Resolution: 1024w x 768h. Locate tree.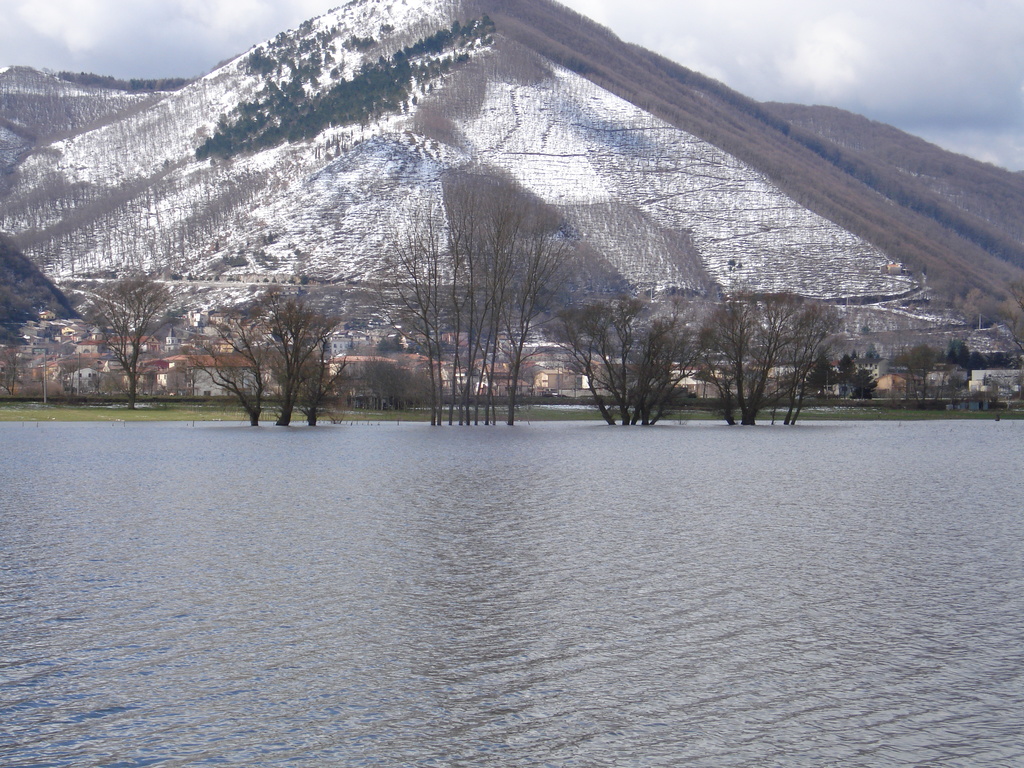
Rect(804, 358, 830, 399).
